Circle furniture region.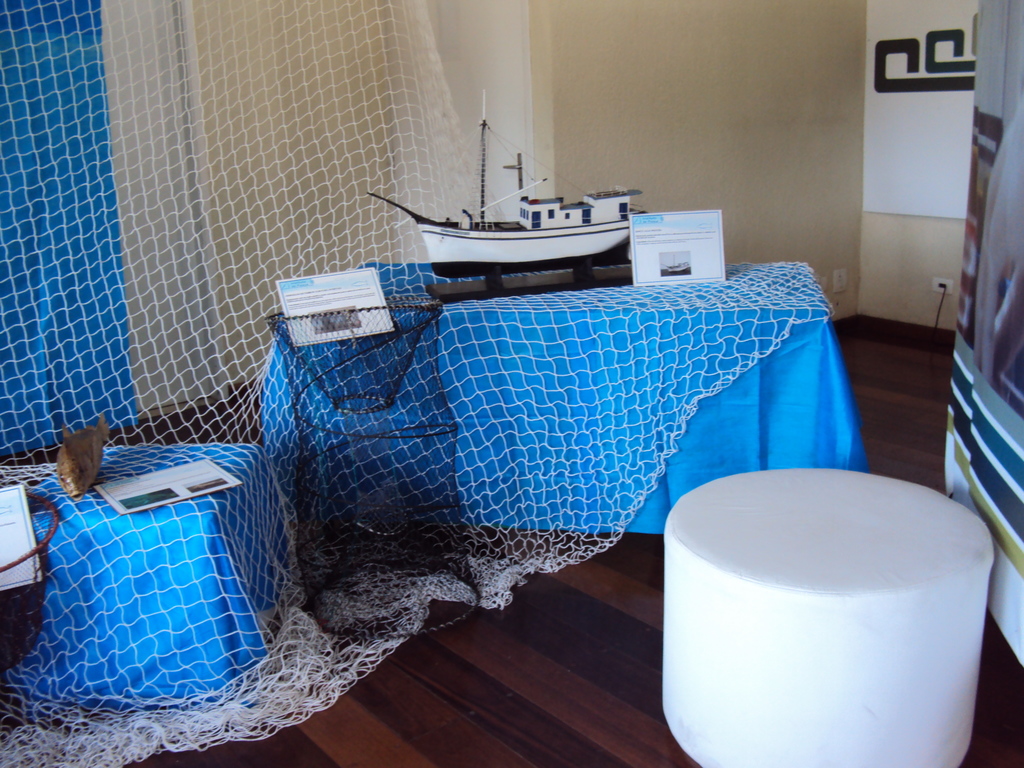
Region: {"x1": 4, "y1": 438, "x2": 292, "y2": 696}.
